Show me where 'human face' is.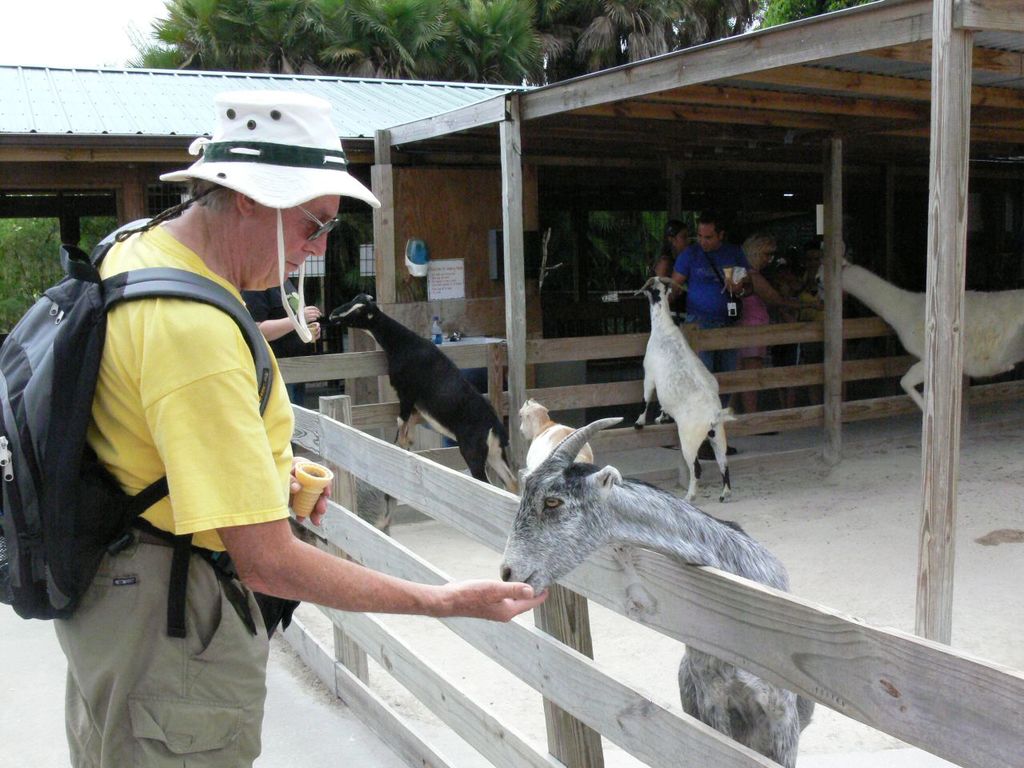
'human face' is at pyautogui.locateOnScreen(250, 196, 342, 291).
